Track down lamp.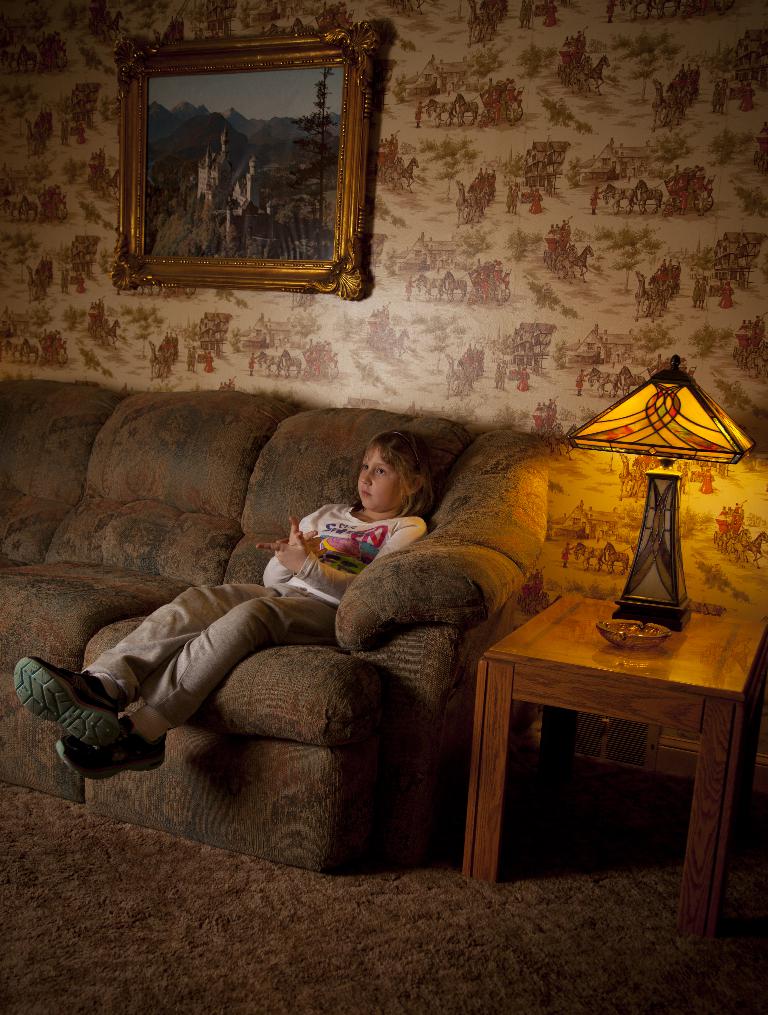
Tracked to bbox(560, 338, 748, 665).
